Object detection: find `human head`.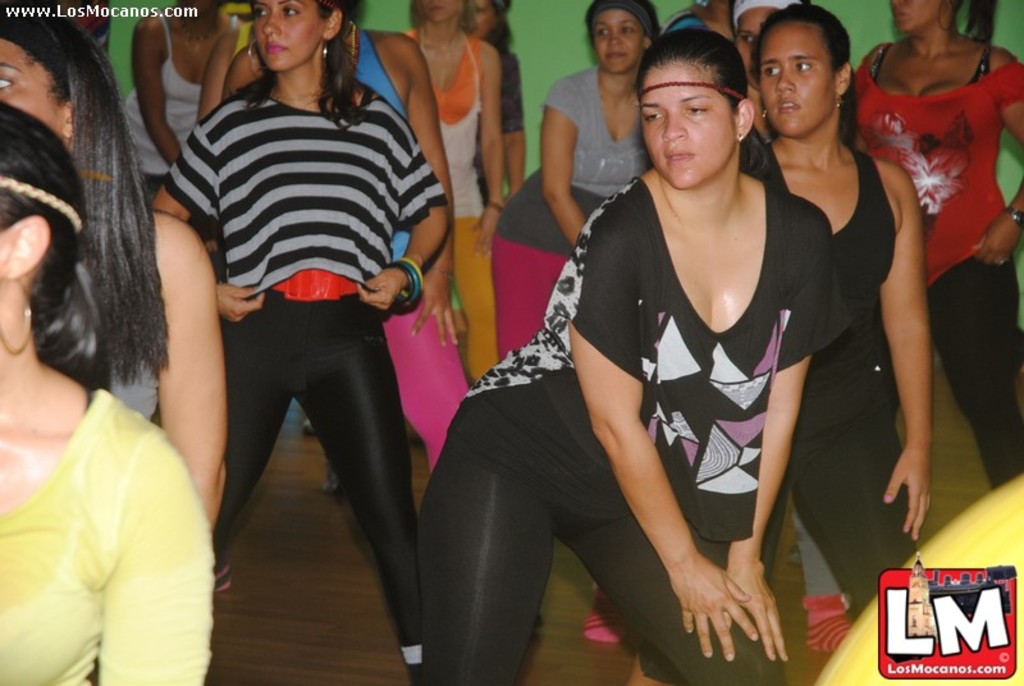
BBox(0, 101, 82, 366).
